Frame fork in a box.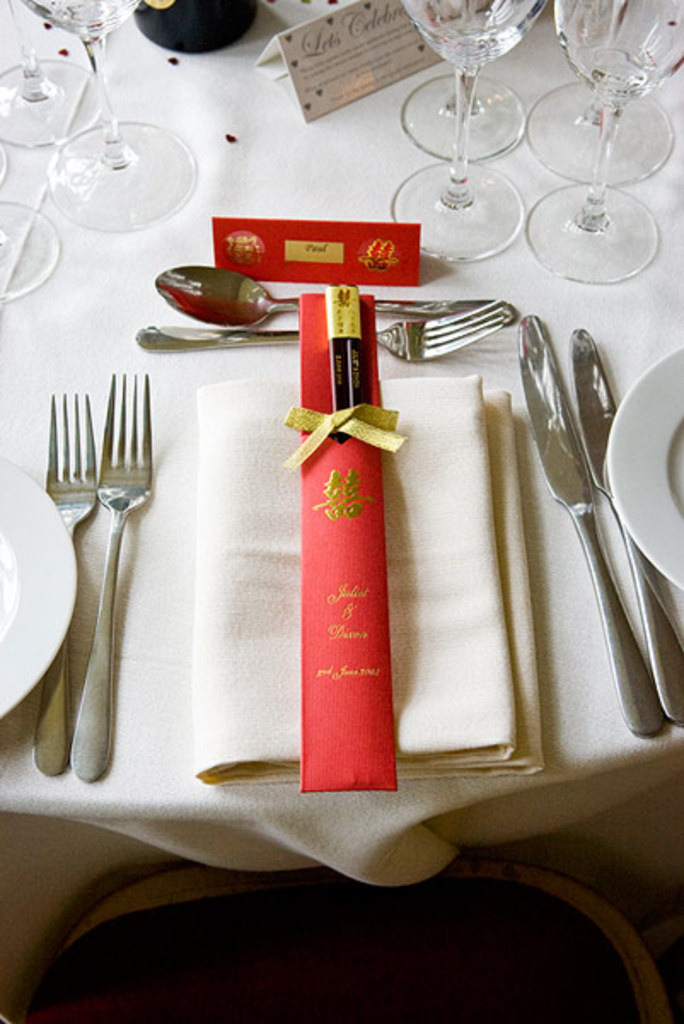
x1=70, y1=370, x2=154, y2=782.
